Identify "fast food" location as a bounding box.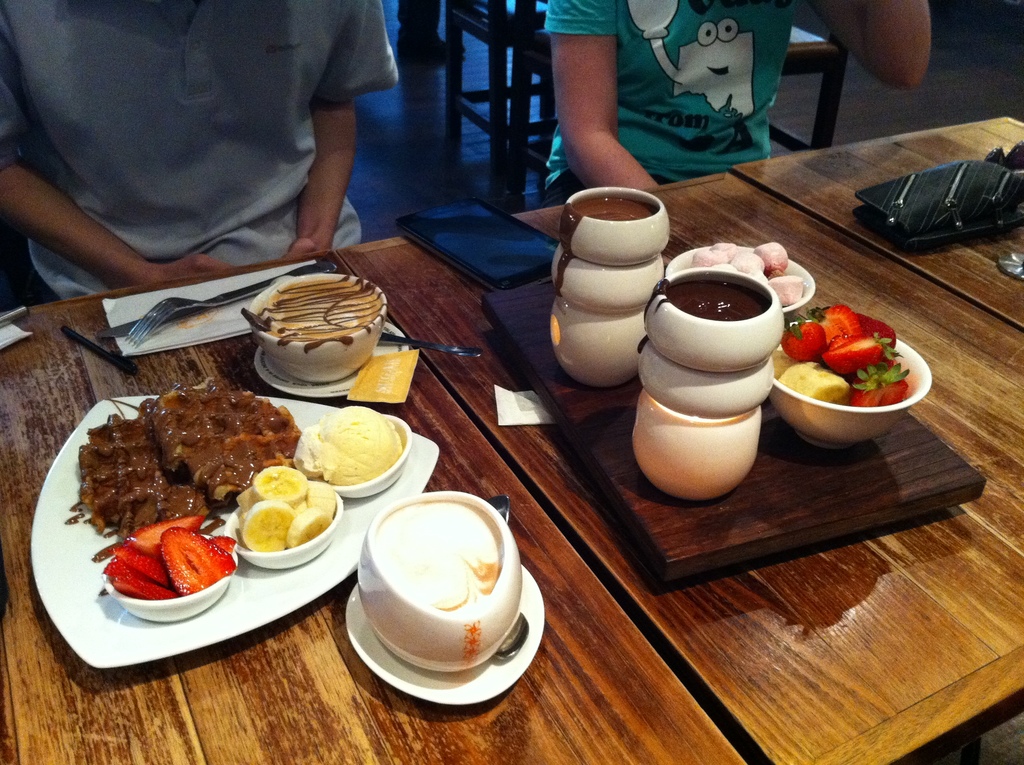
(148, 378, 303, 510).
